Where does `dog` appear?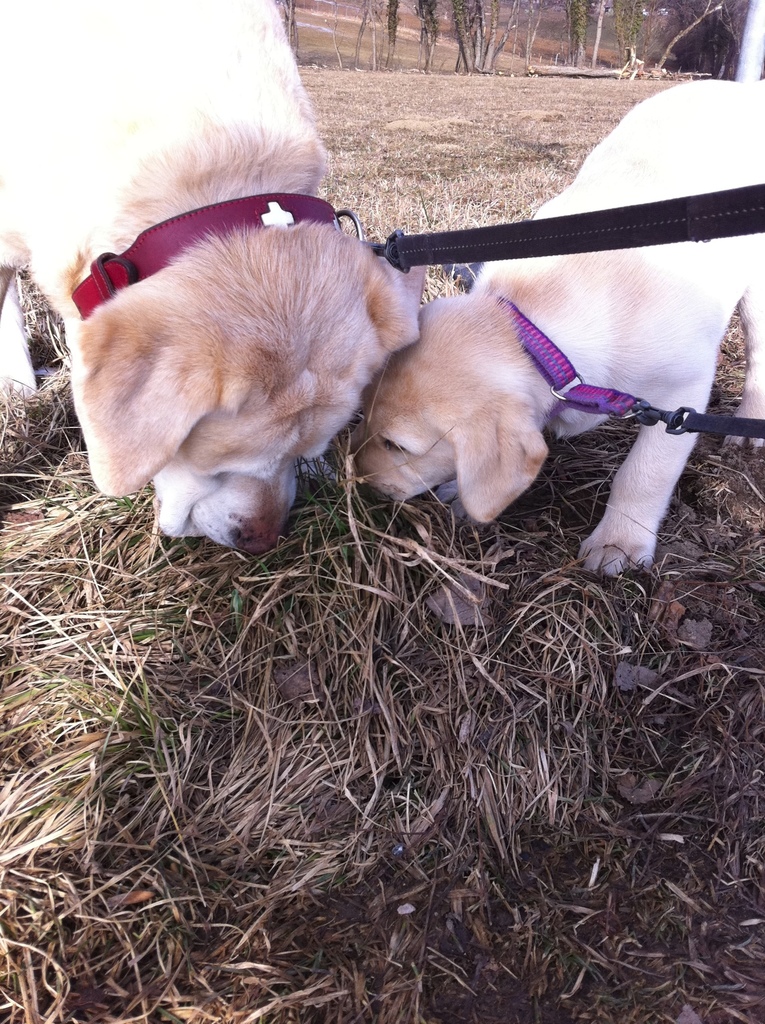
Appears at detection(331, 72, 764, 580).
